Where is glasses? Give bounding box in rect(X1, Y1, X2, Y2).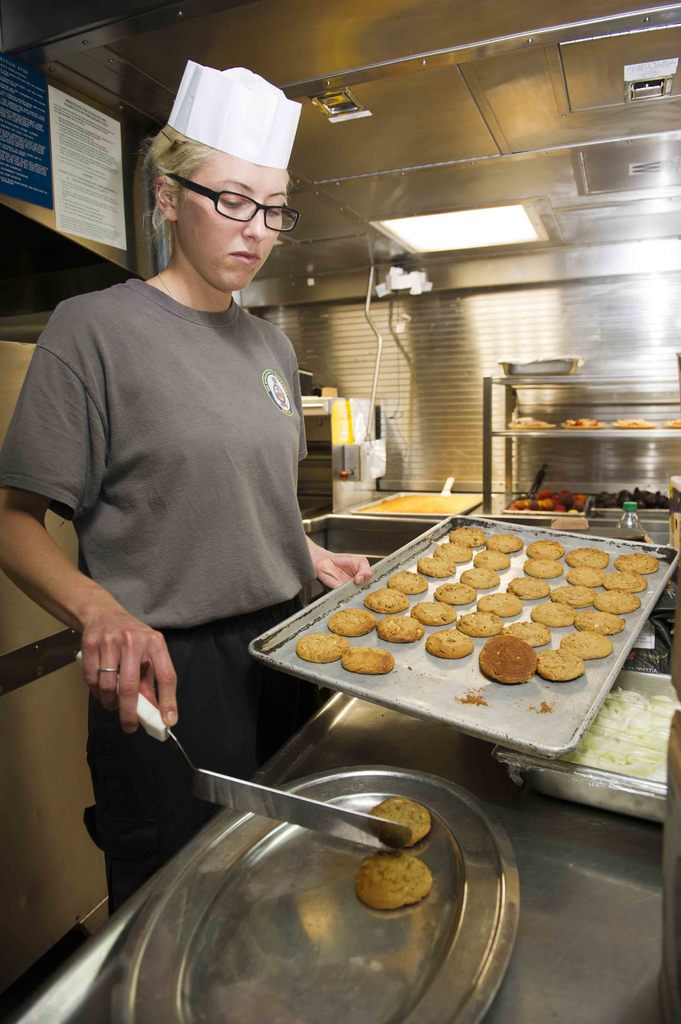
rect(161, 170, 296, 221).
